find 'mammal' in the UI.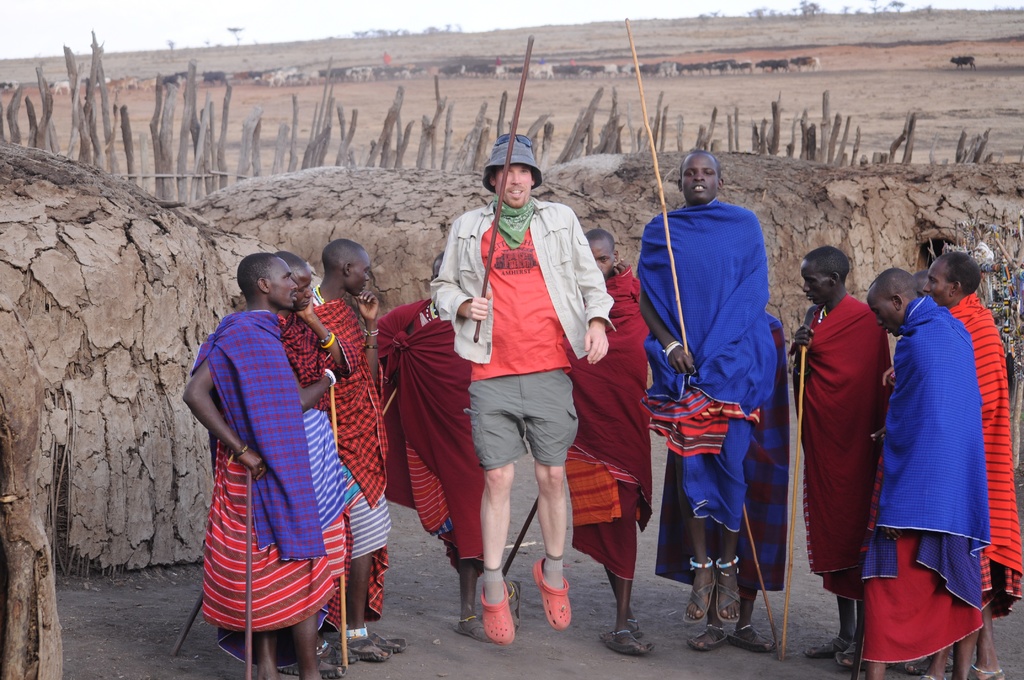
UI element at x1=564 y1=225 x2=657 y2=660.
